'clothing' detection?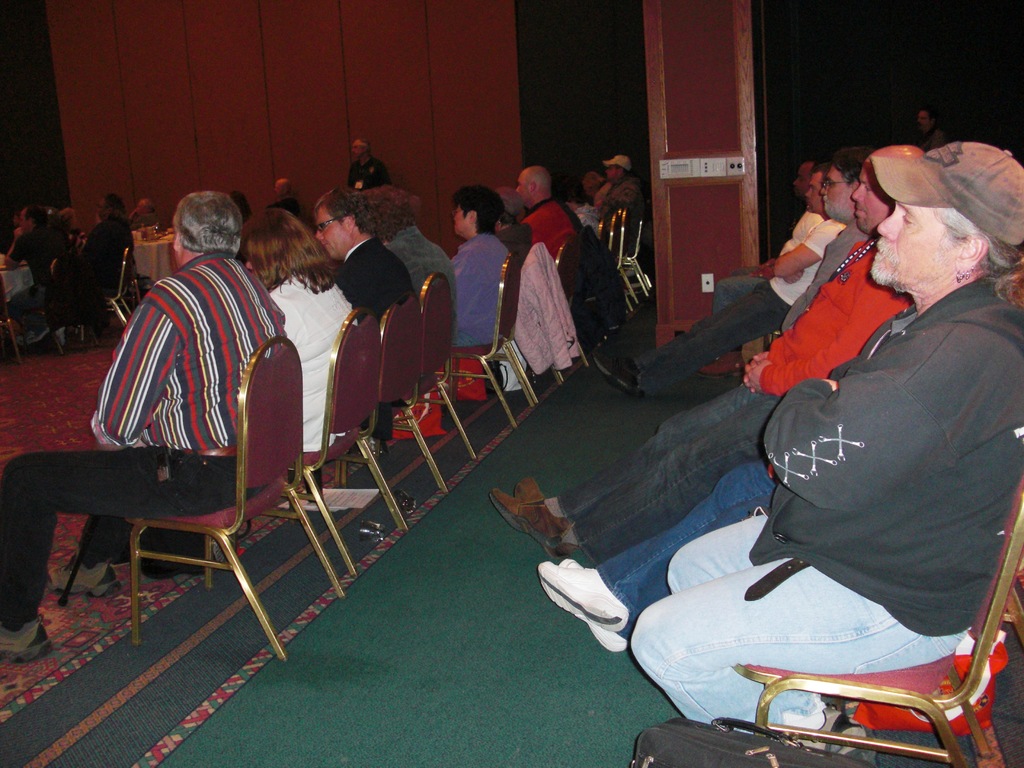
bbox(721, 177, 1014, 726)
